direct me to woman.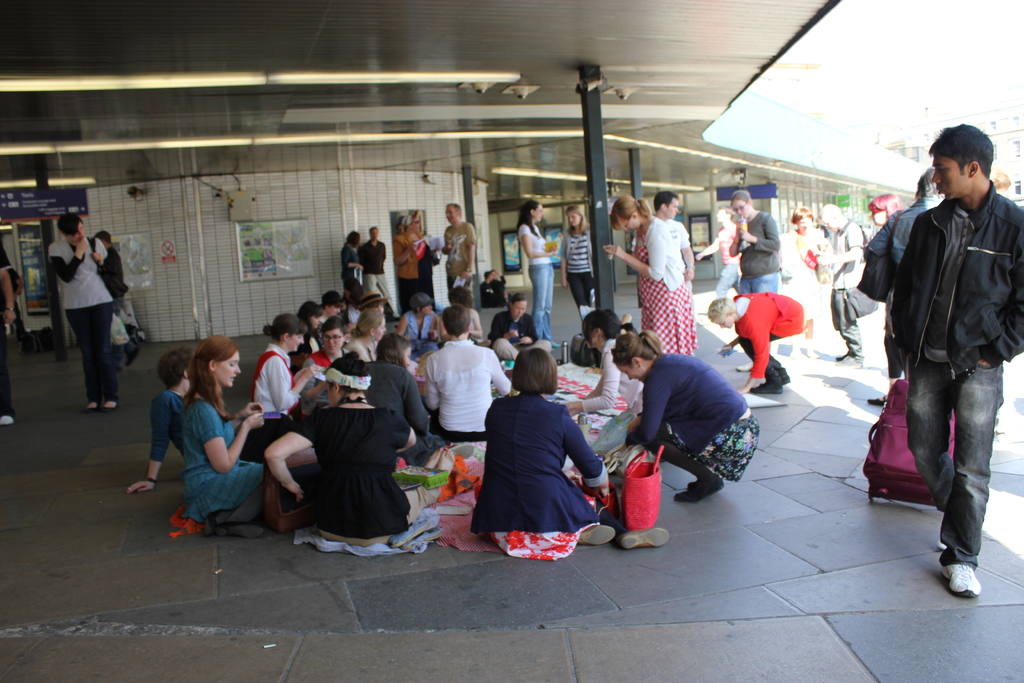
Direction: crop(342, 308, 388, 368).
